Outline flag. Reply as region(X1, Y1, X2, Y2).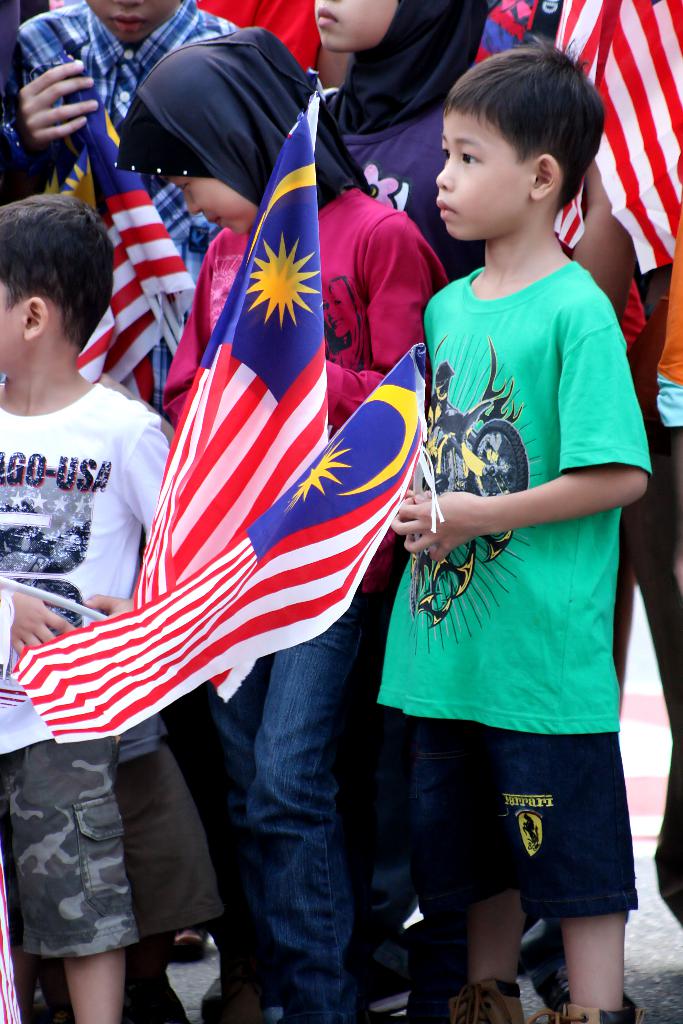
region(124, 90, 329, 705).
